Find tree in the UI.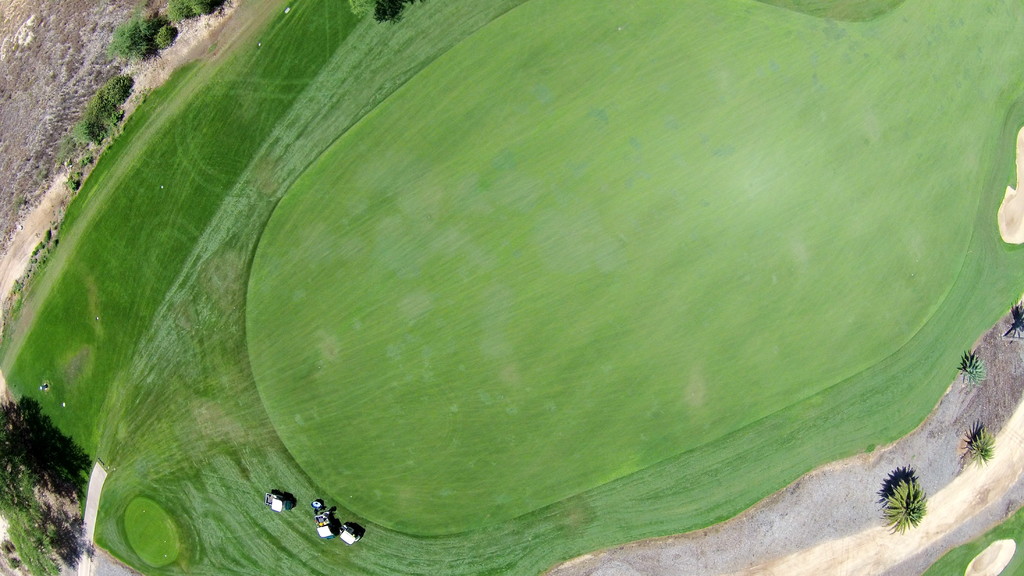
UI element at (877, 477, 929, 534).
